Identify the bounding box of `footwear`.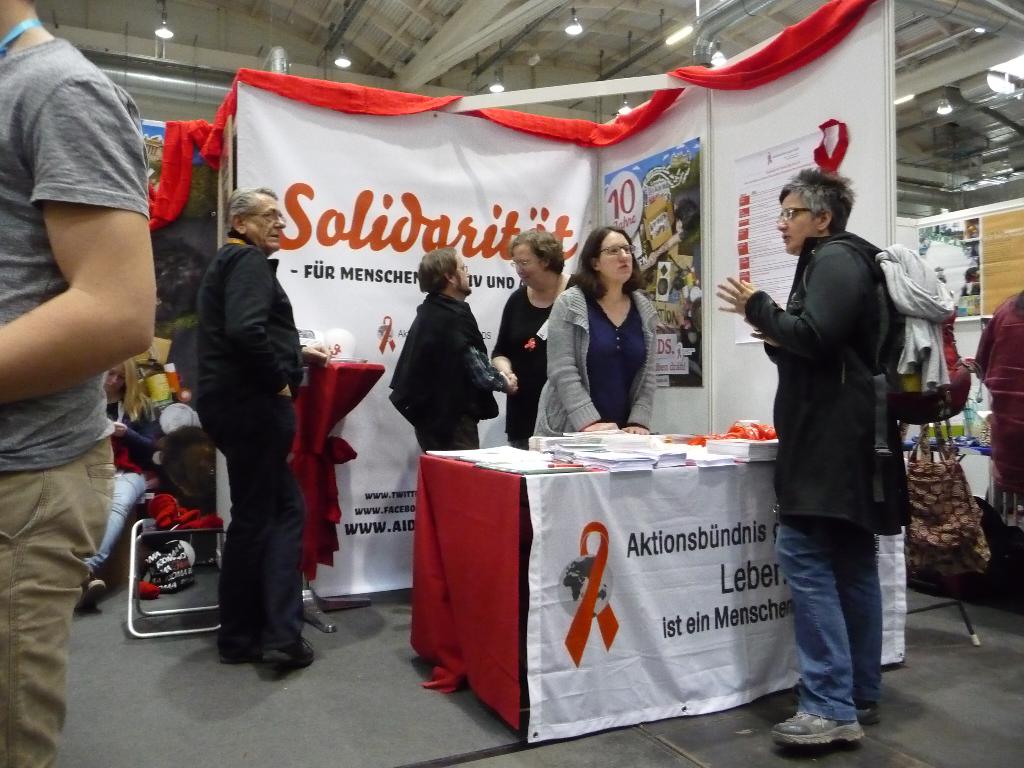
locate(770, 712, 865, 744).
